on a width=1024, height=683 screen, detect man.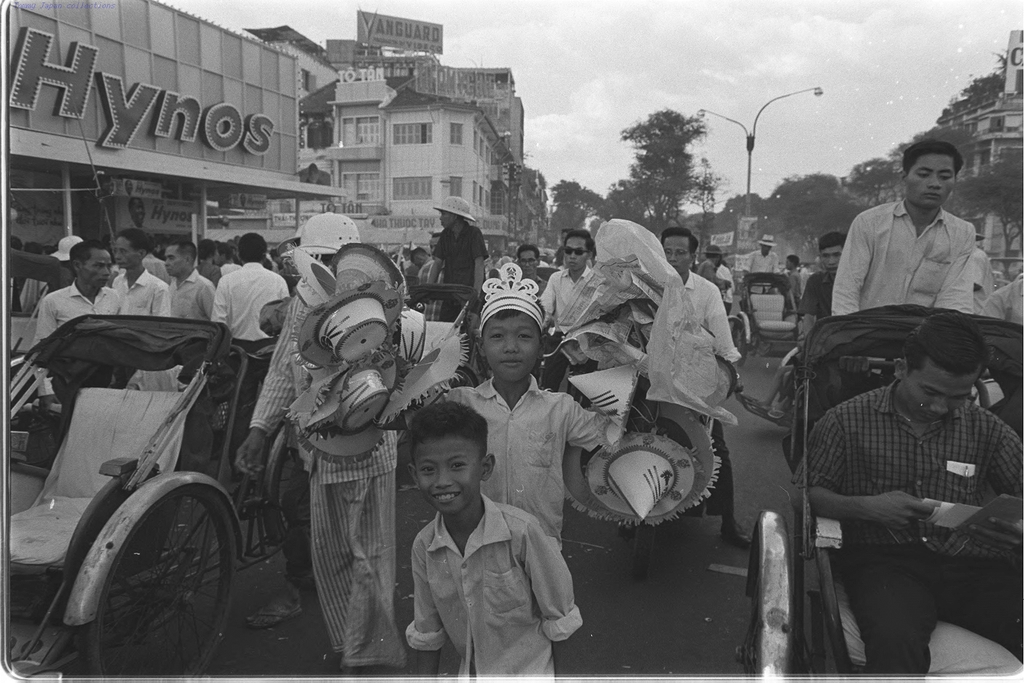
l=20, t=242, r=128, b=403.
